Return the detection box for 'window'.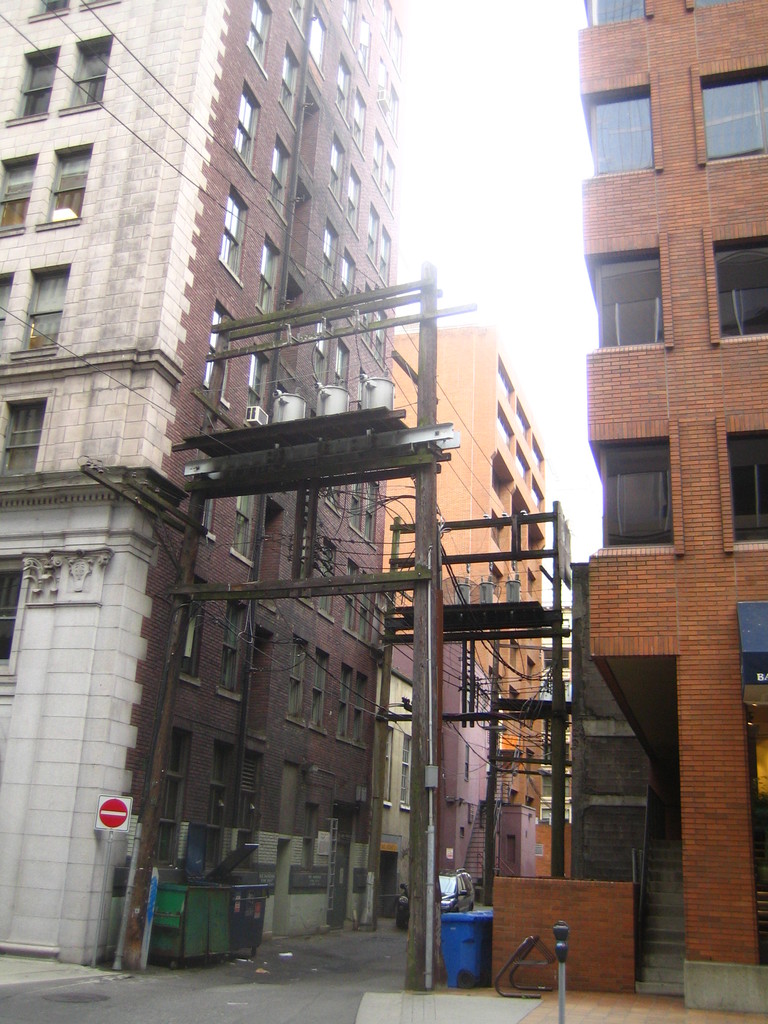
[left=68, top=29, right=116, bottom=111].
